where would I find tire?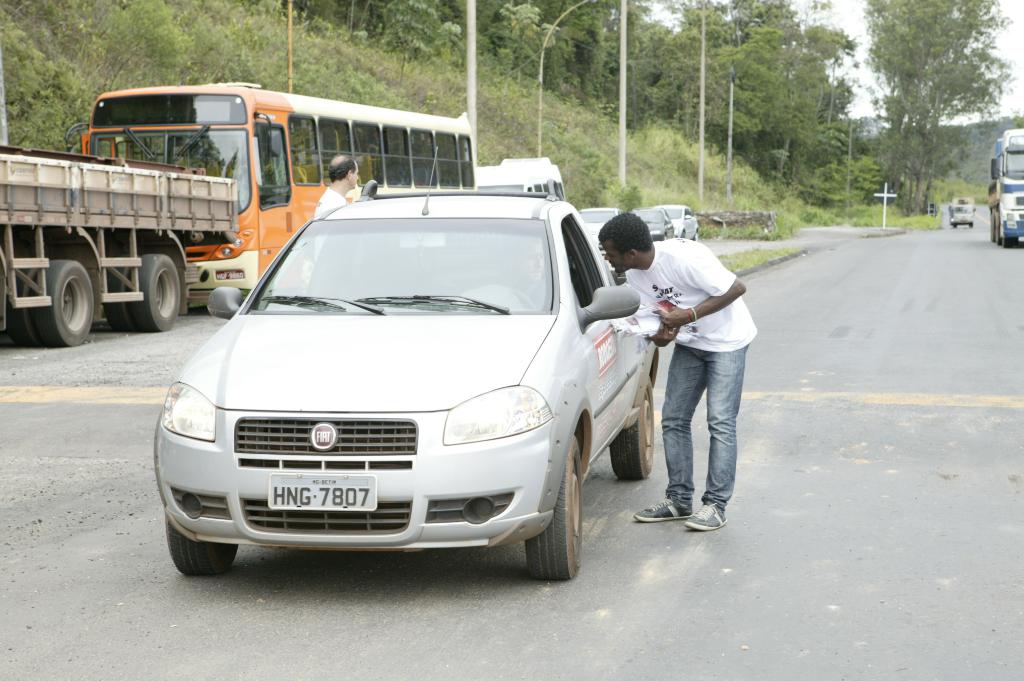
At bbox(106, 257, 133, 330).
